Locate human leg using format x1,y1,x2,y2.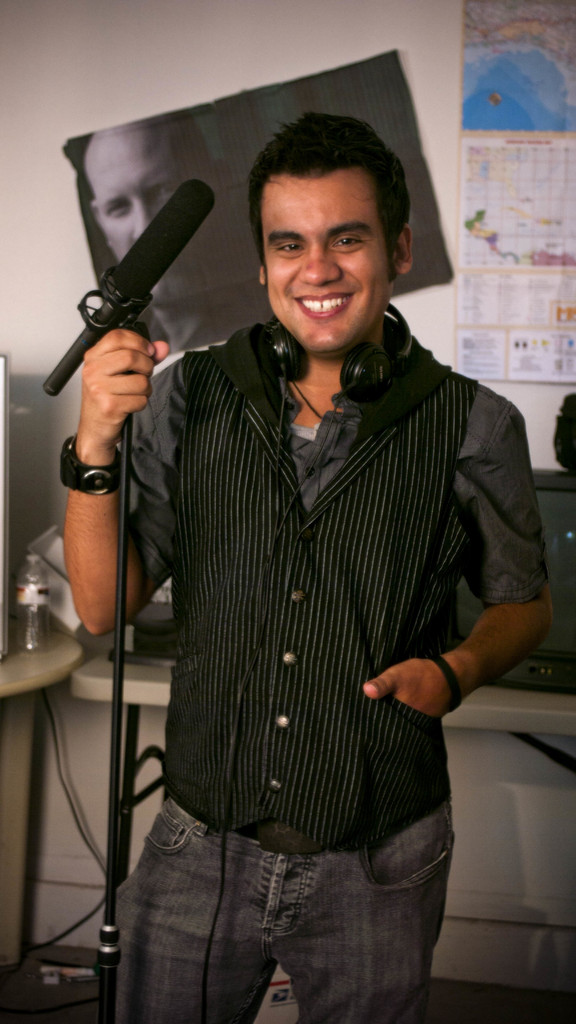
287,813,451,1023.
